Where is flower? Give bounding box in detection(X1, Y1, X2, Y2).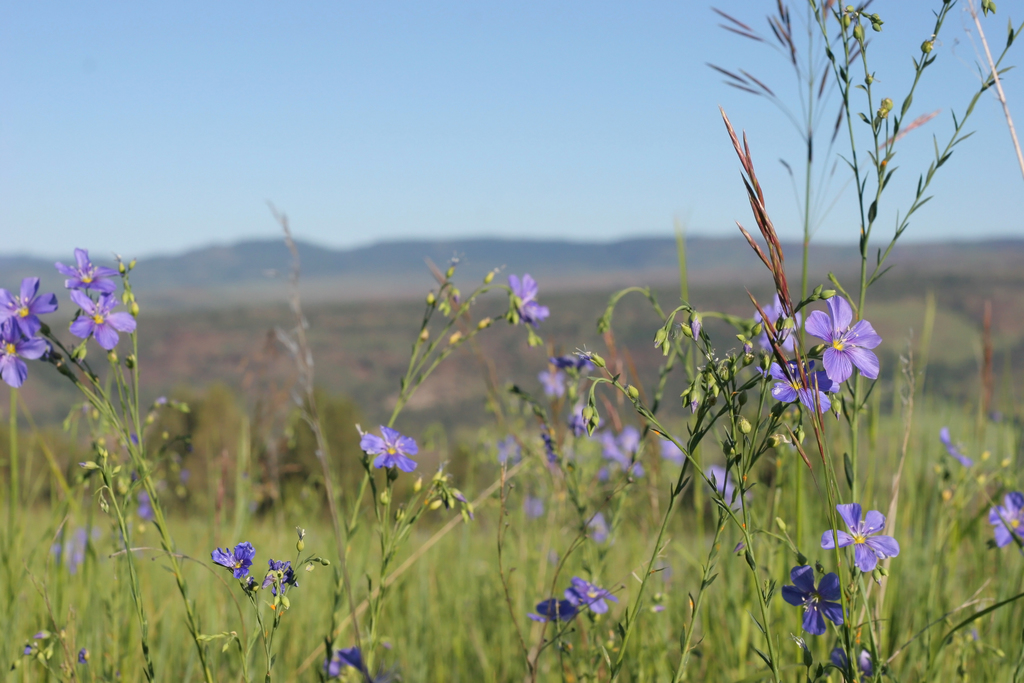
detection(986, 492, 1023, 548).
